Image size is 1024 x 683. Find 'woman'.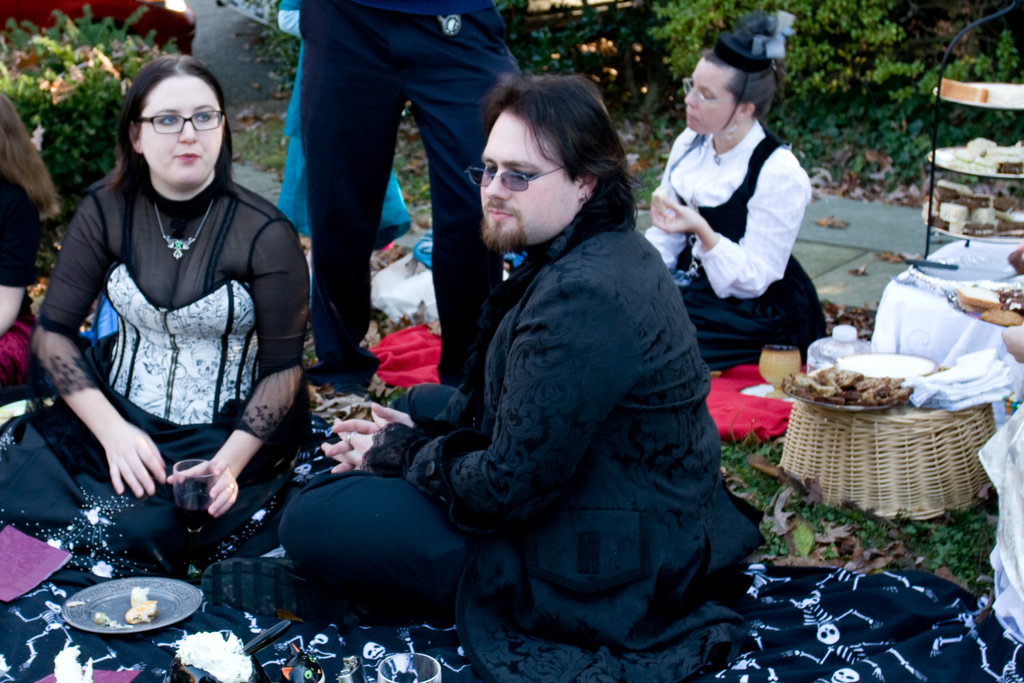
(632,9,829,373).
